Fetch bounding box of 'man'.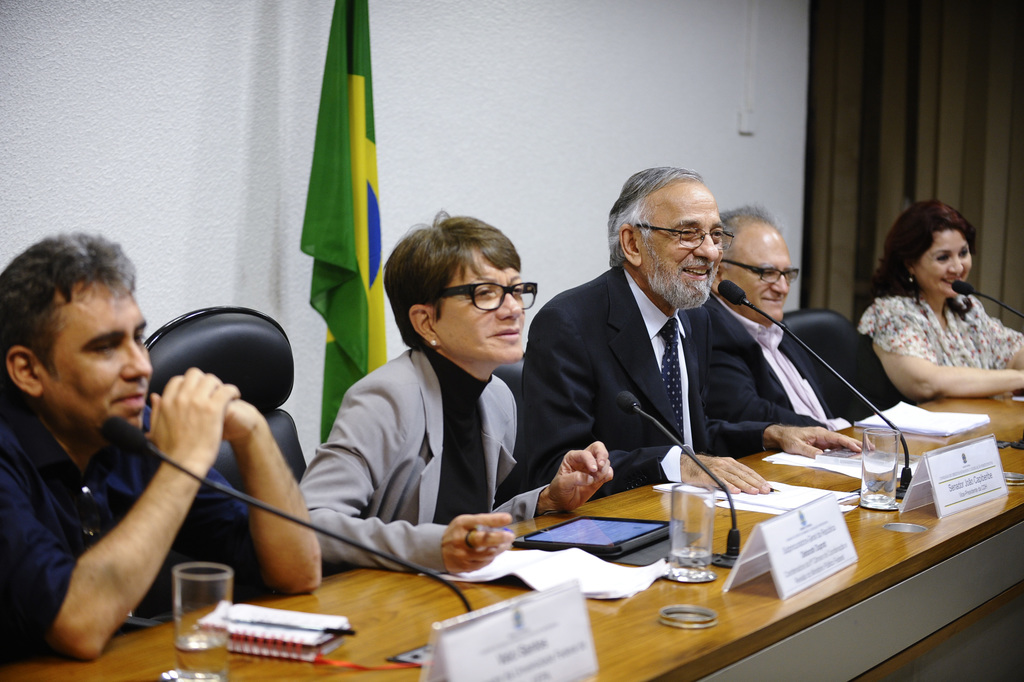
Bbox: {"left": 0, "top": 226, "right": 321, "bottom": 655}.
